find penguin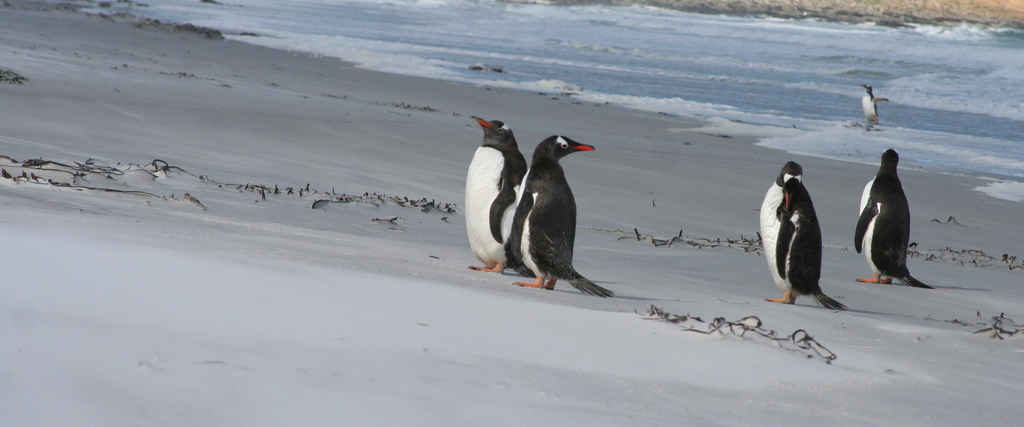
box=[764, 178, 847, 315]
